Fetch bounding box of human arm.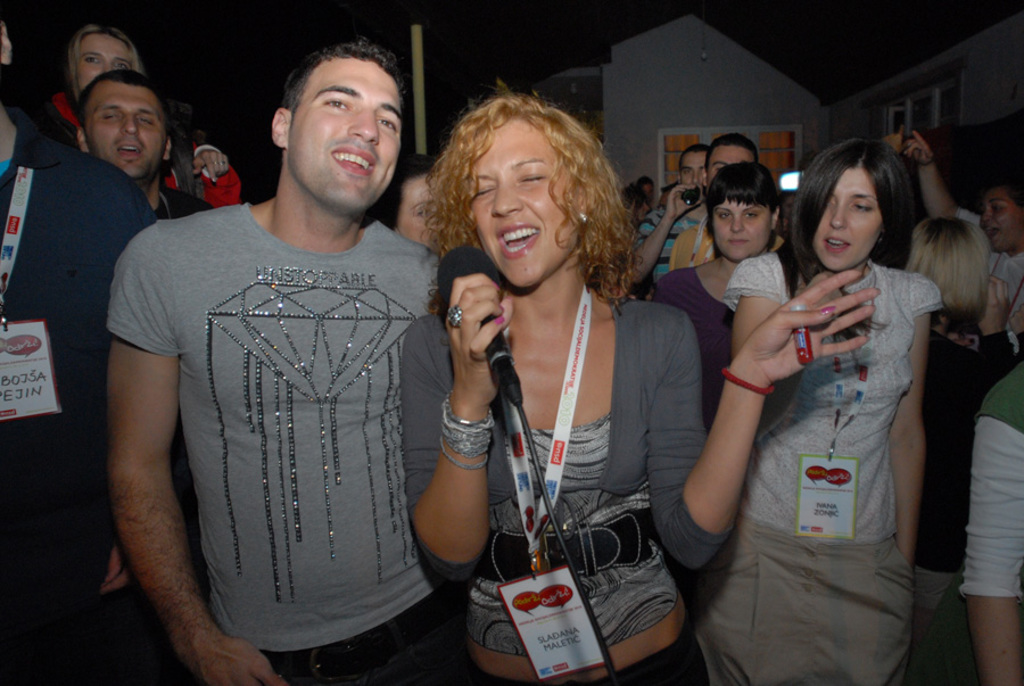
Bbox: box=[105, 238, 280, 685].
